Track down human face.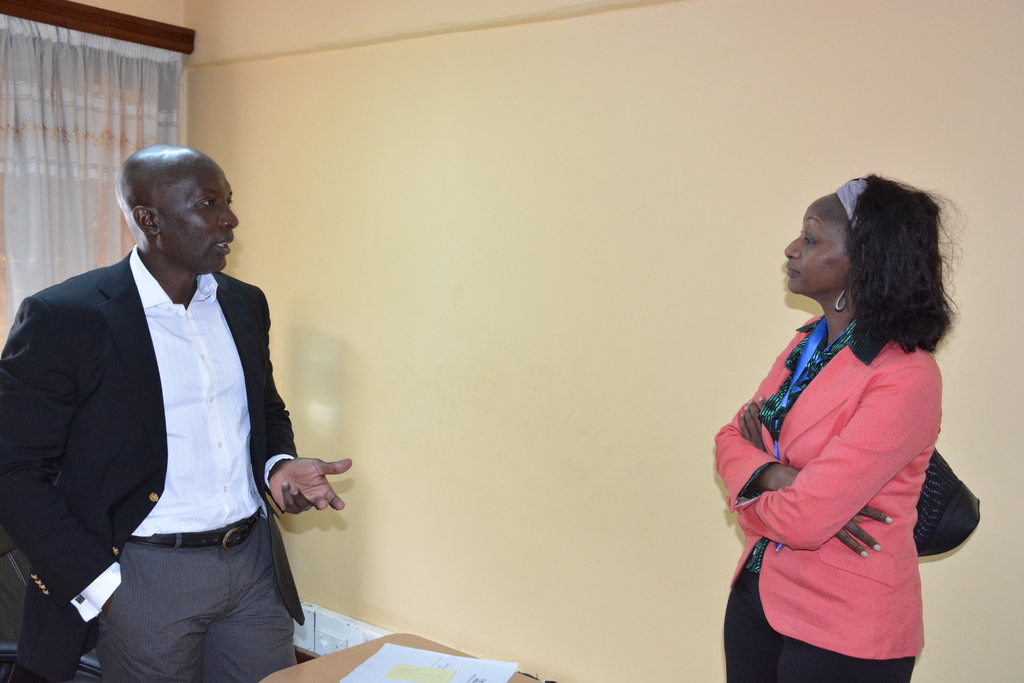
Tracked to BBox(779, 197, 854, 297).
